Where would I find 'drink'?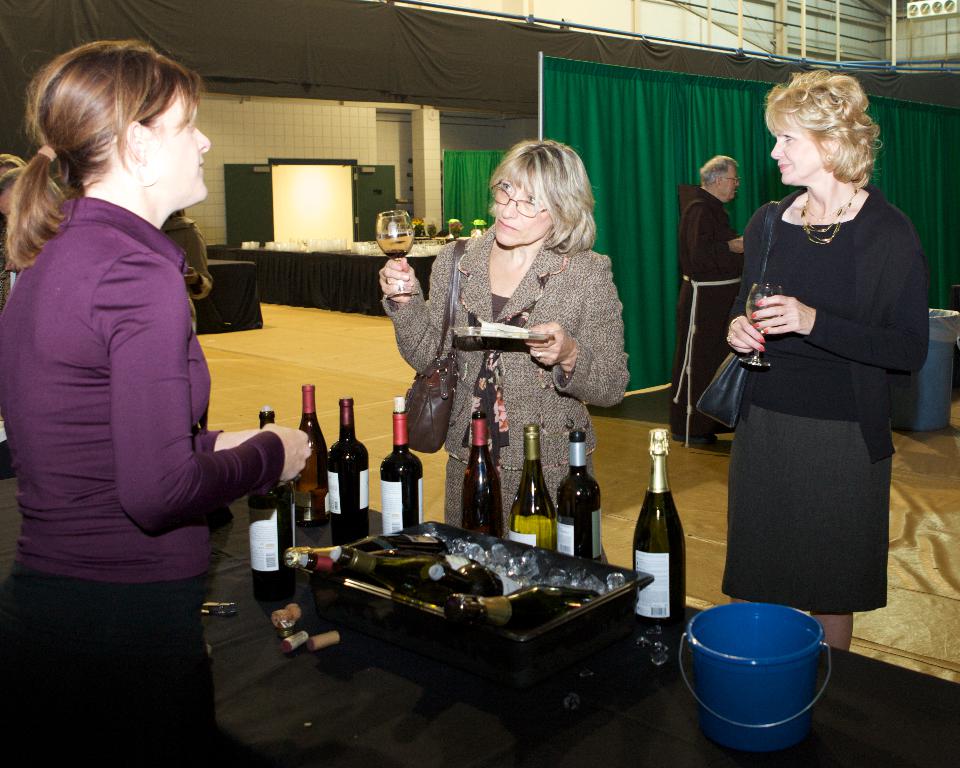
At (x1=556, y1=435, x2=599, y2=560).
